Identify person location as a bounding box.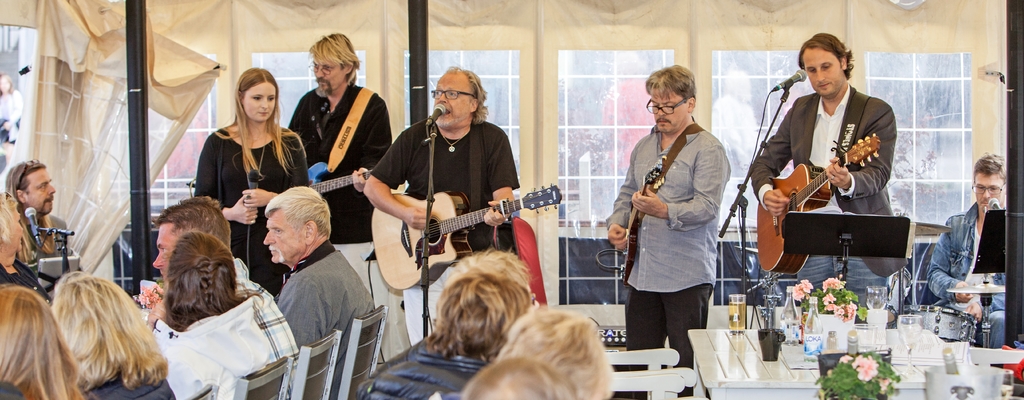
x1=291, y1=36, x2=390, y2=249.
